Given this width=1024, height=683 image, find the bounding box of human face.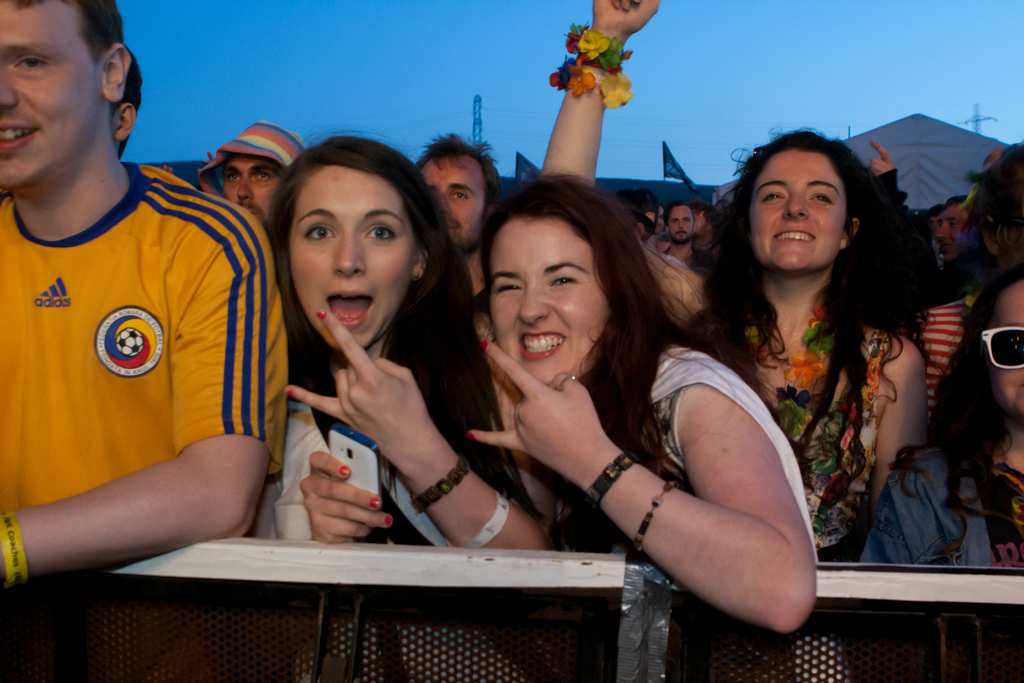
(668, 199, 698, 243).
